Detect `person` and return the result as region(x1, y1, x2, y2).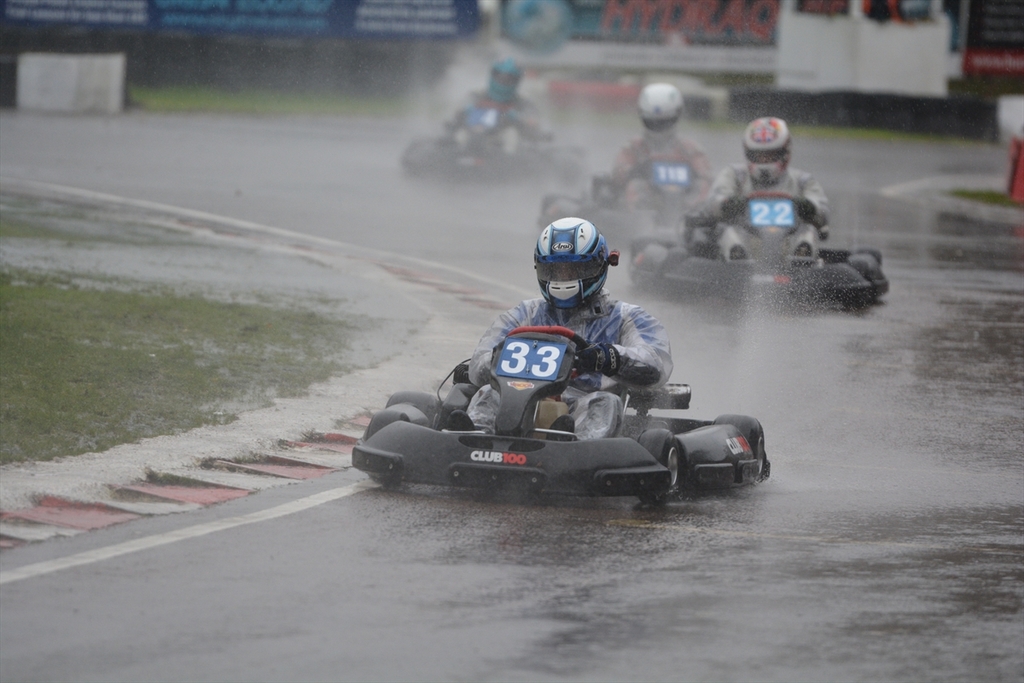
region(684, 121, 823, 285).
